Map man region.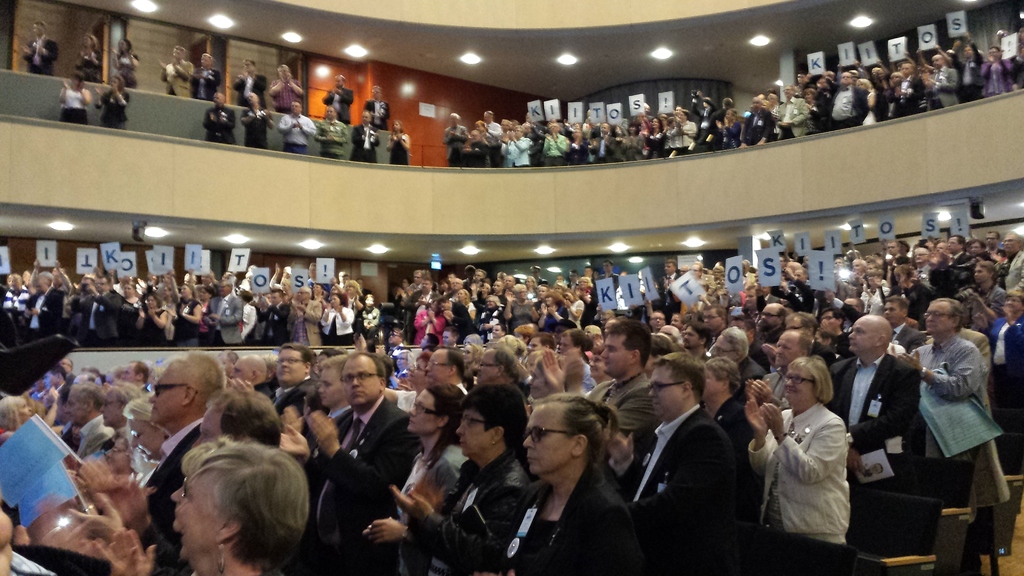
Mapped to <box>160,46,194,97</box>.
